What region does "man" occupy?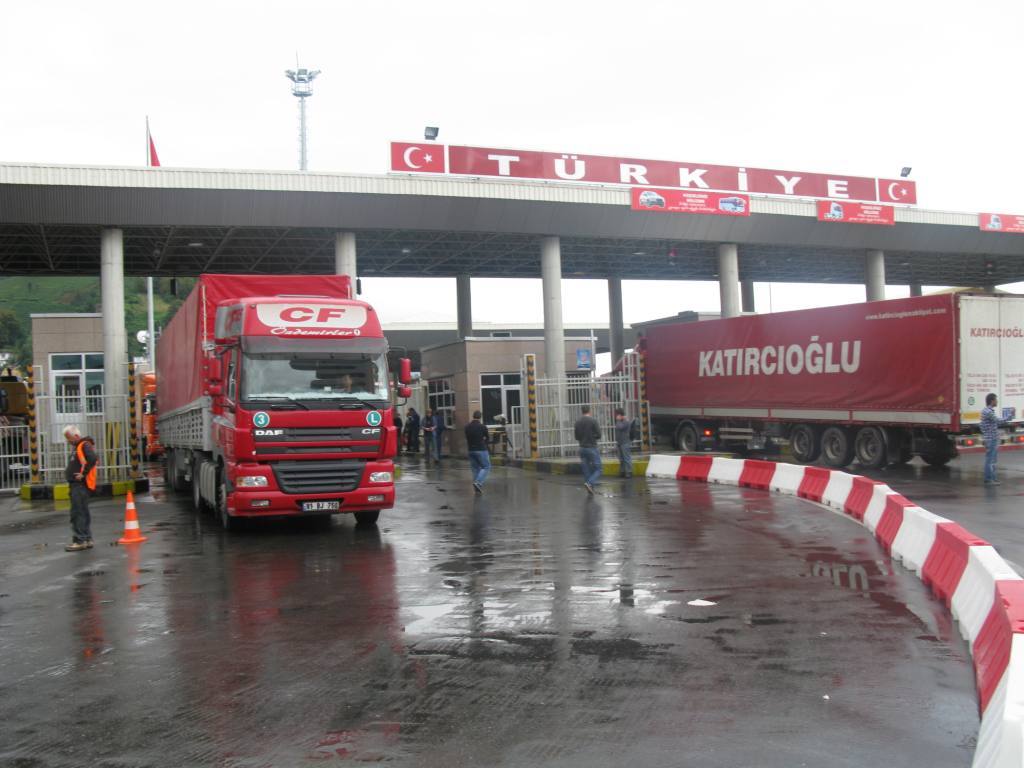
bbox=[62, 425, 99, 550].
